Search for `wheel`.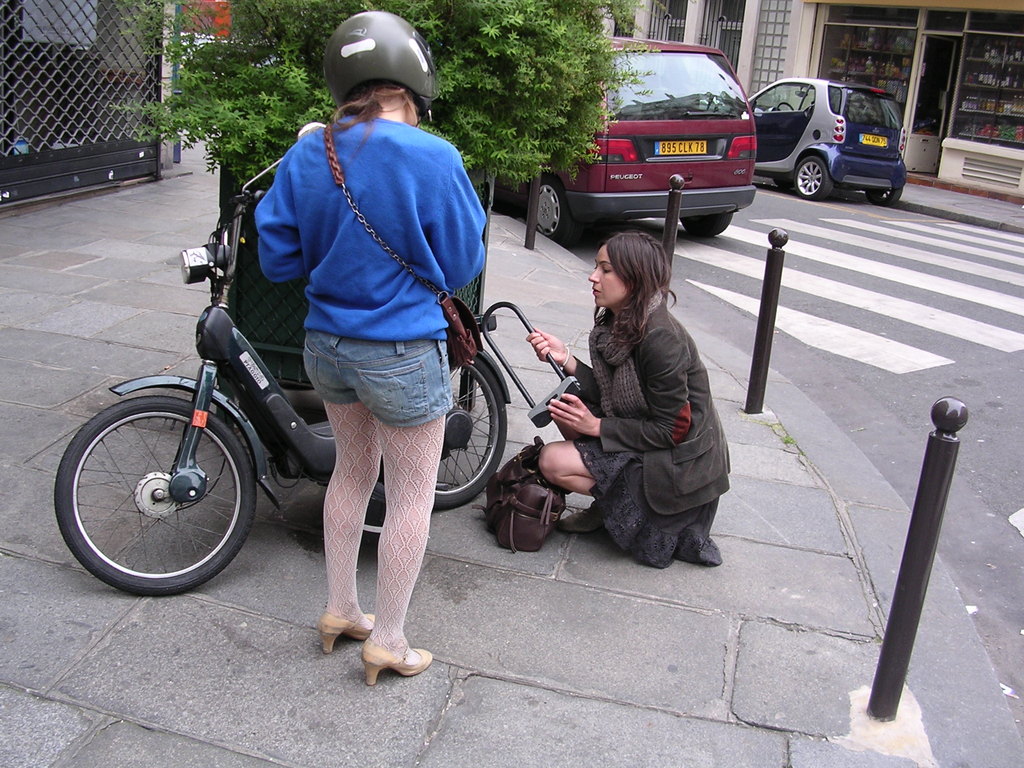
Found at [52, 381, 252, 593].
